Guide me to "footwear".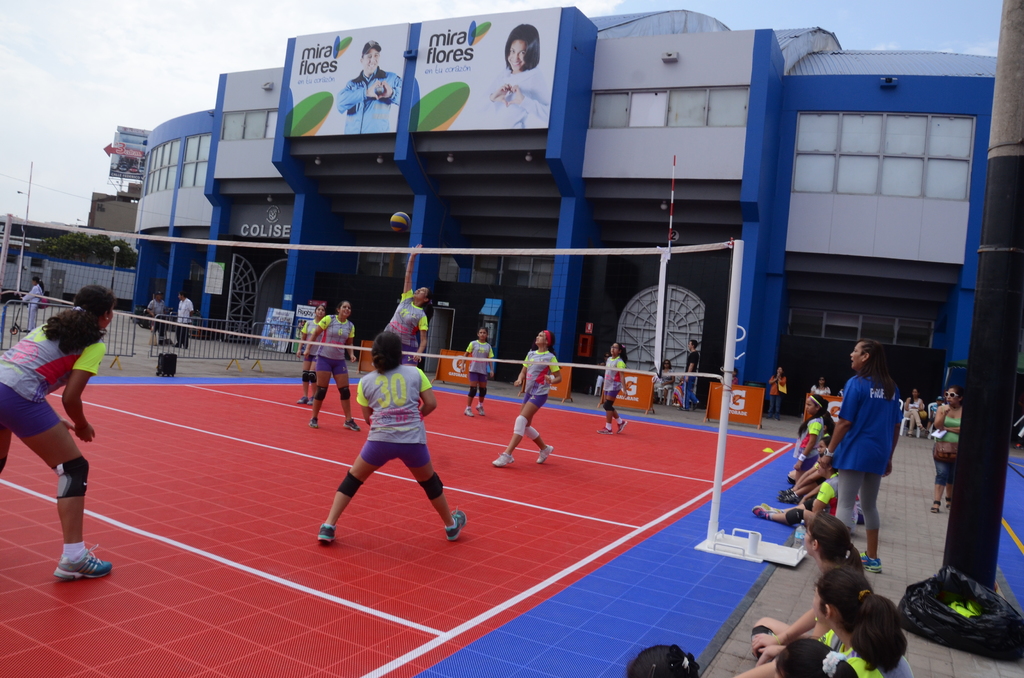
Guidance: [54,545,115,582].
